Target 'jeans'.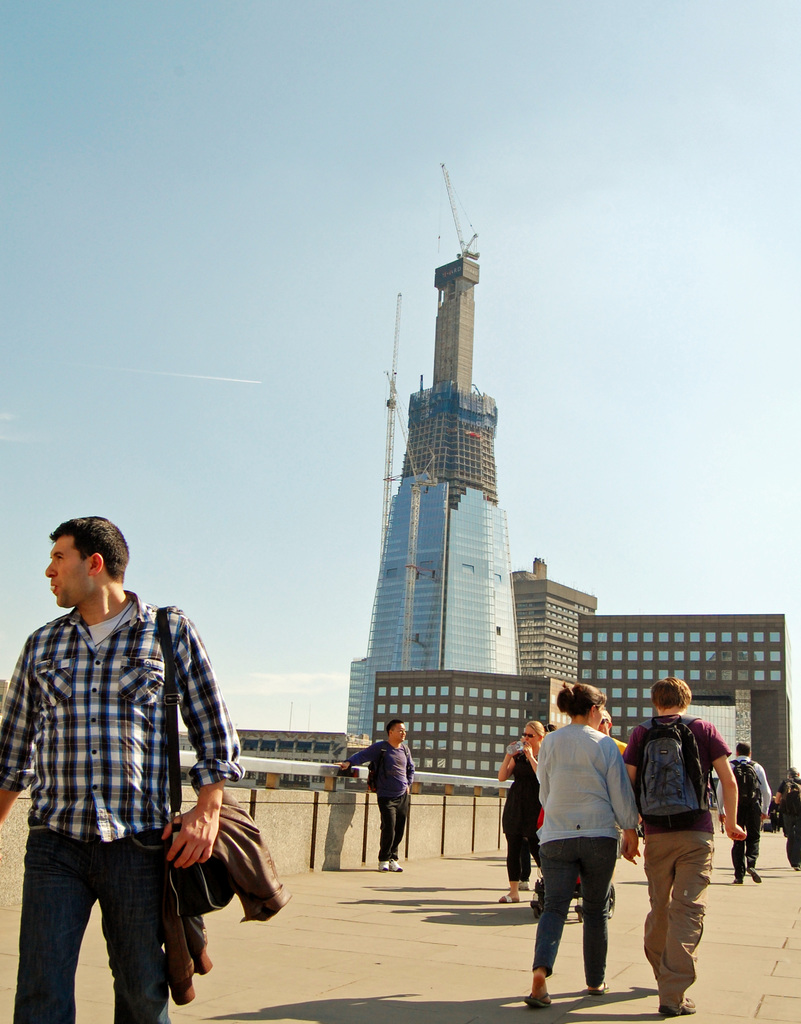
Target region: bbox(729, 808, 769, 879).
